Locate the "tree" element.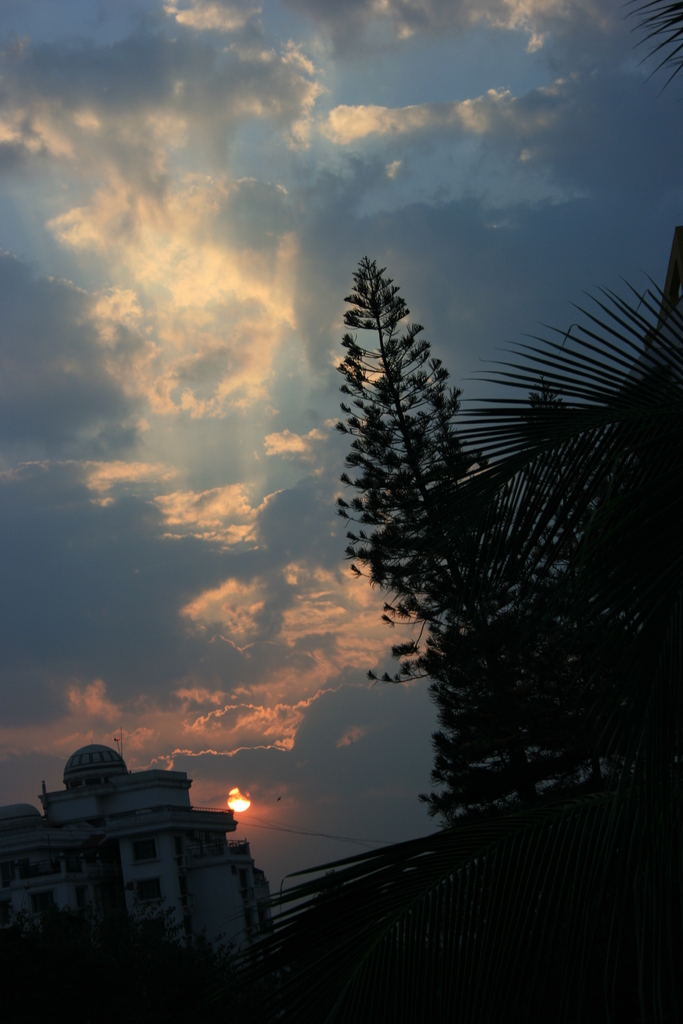
Element bbox: left=315, top=228, right=517, bottom=783.
